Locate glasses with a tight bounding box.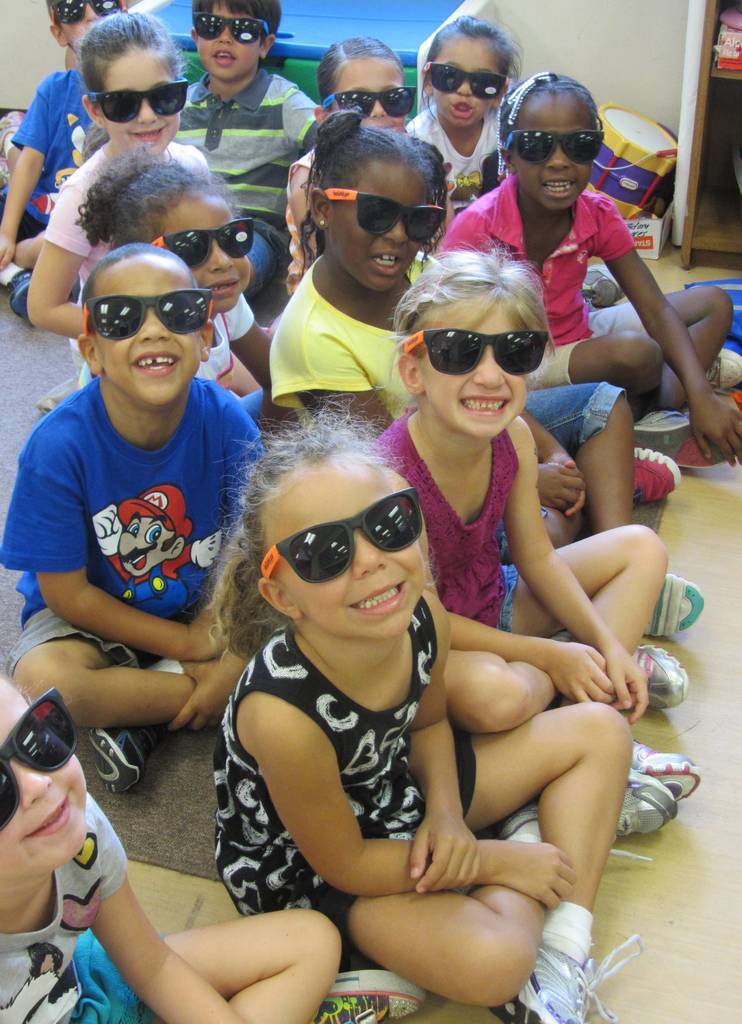
403/330/549/381.
